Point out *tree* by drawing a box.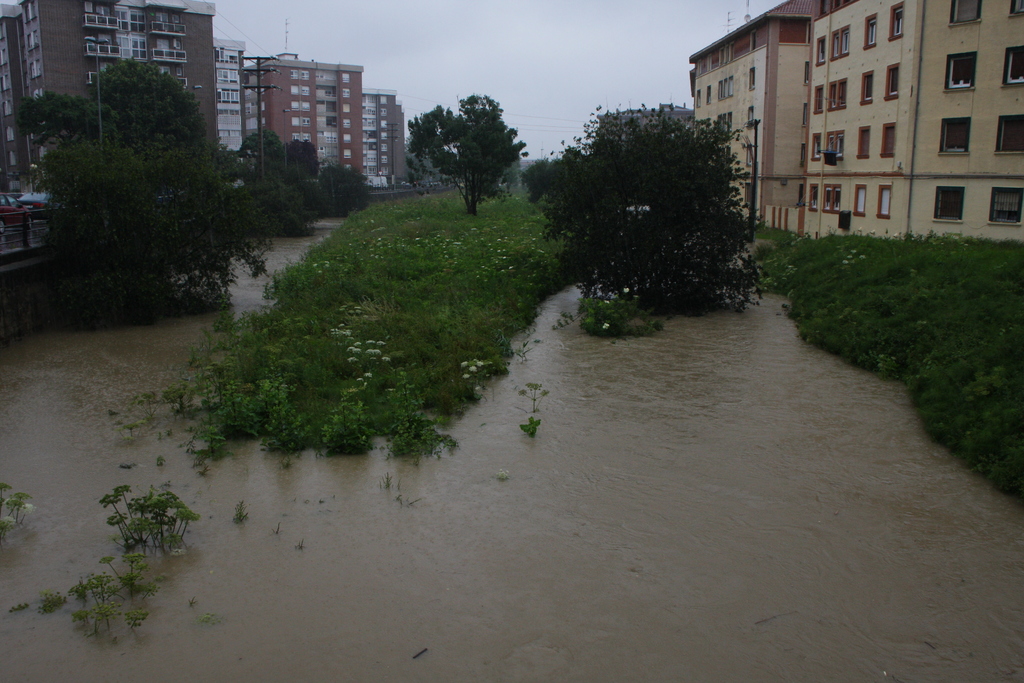
region(286, 136, 322, 179).
